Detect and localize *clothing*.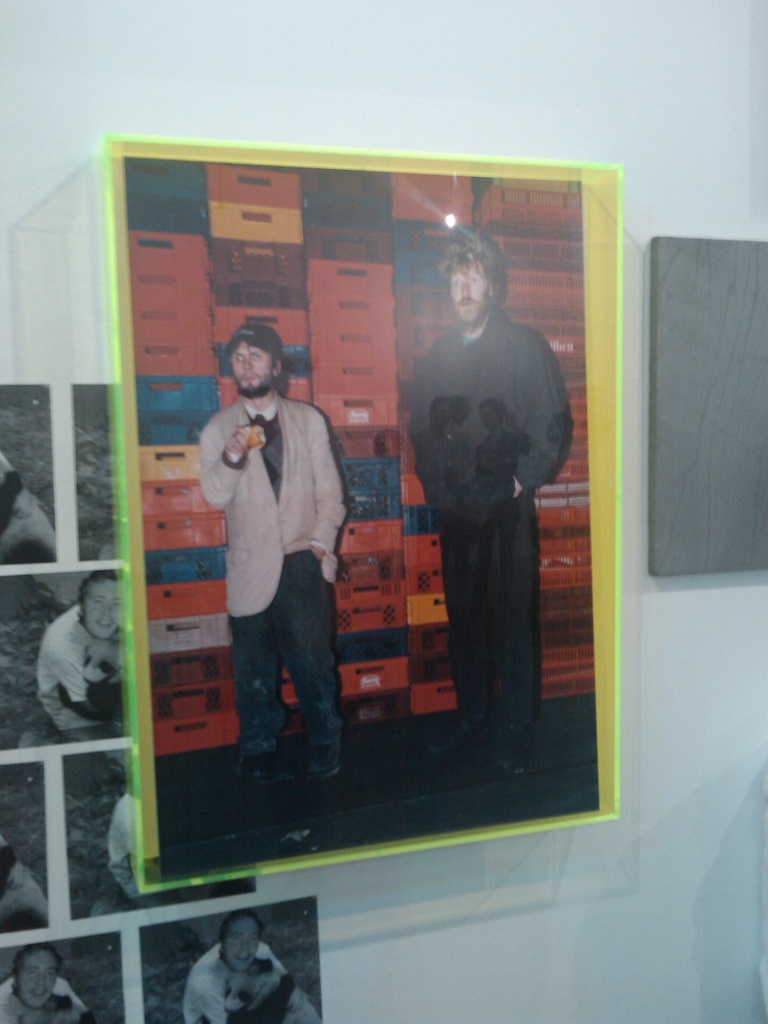
Localized at {"x1": 0, "y1": 465, "x2": 46, "y2": 563}.
